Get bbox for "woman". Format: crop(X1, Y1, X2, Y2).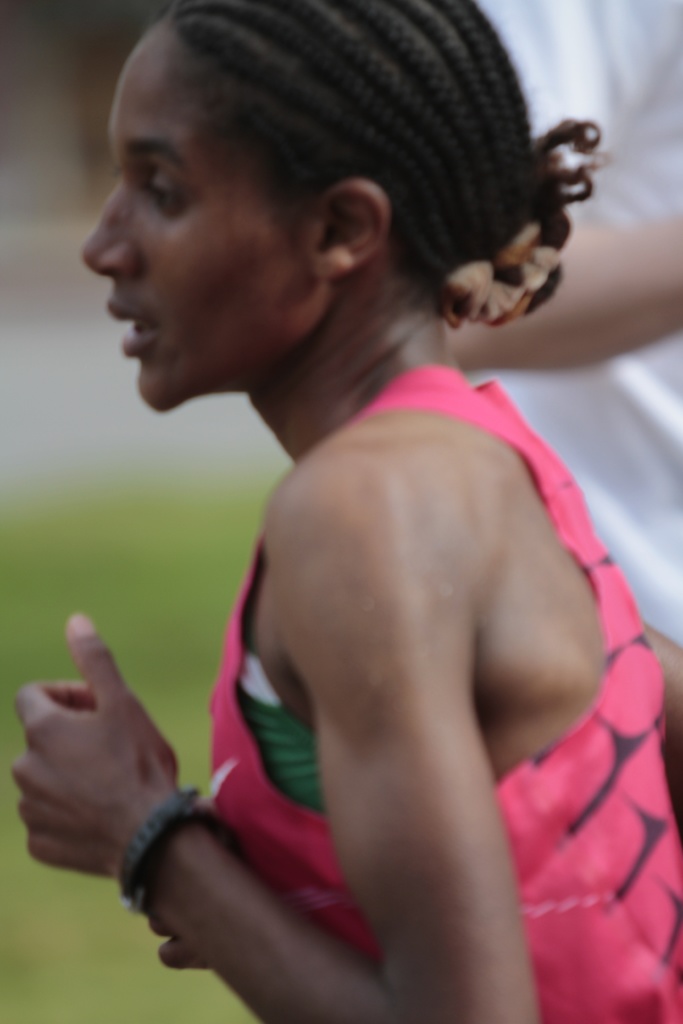
crop(11, 0, 682, 1023).
